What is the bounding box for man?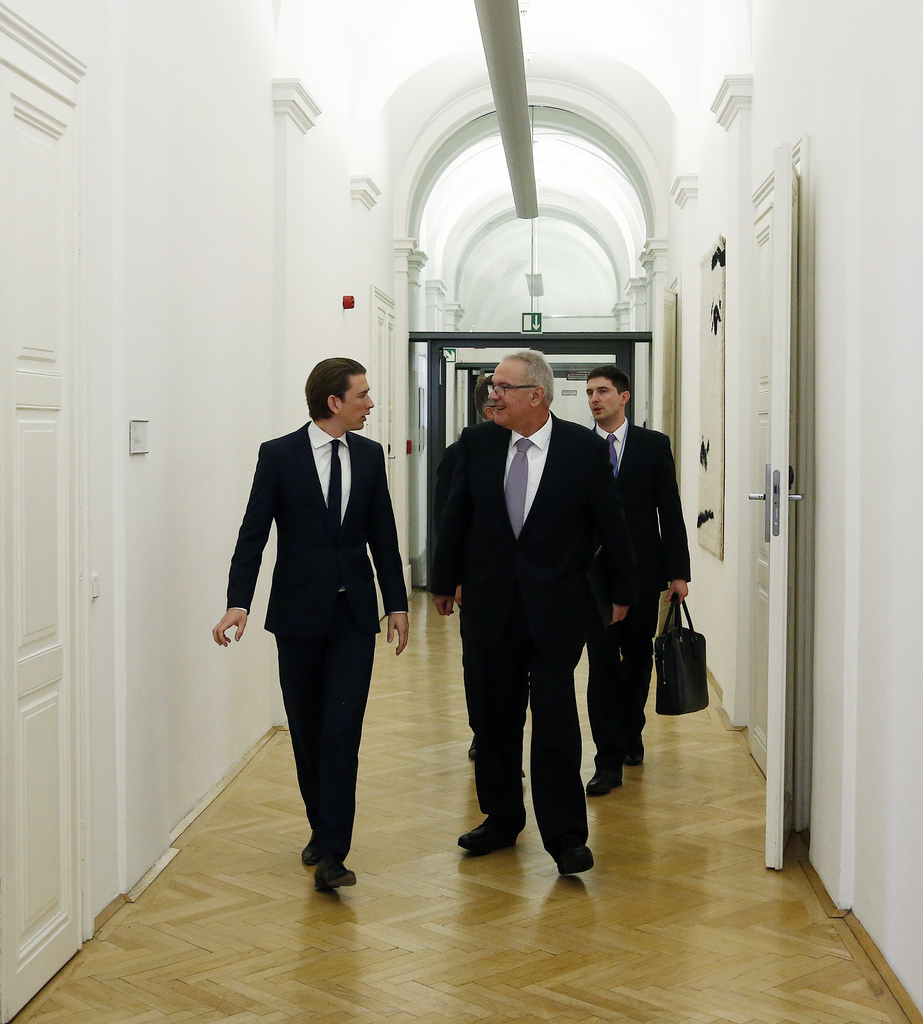
[211,358,412,892].
